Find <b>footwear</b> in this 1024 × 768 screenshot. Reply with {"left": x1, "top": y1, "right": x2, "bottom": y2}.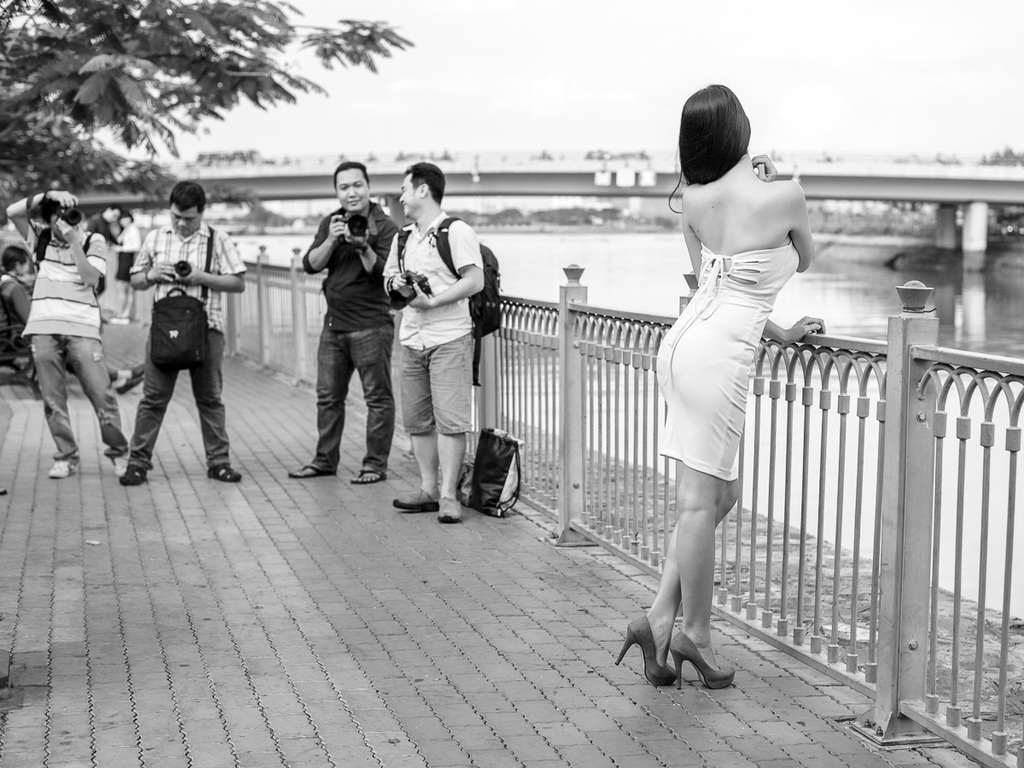
{"left": 48, "top": 462, "right": 76, "bottom": 480}.
